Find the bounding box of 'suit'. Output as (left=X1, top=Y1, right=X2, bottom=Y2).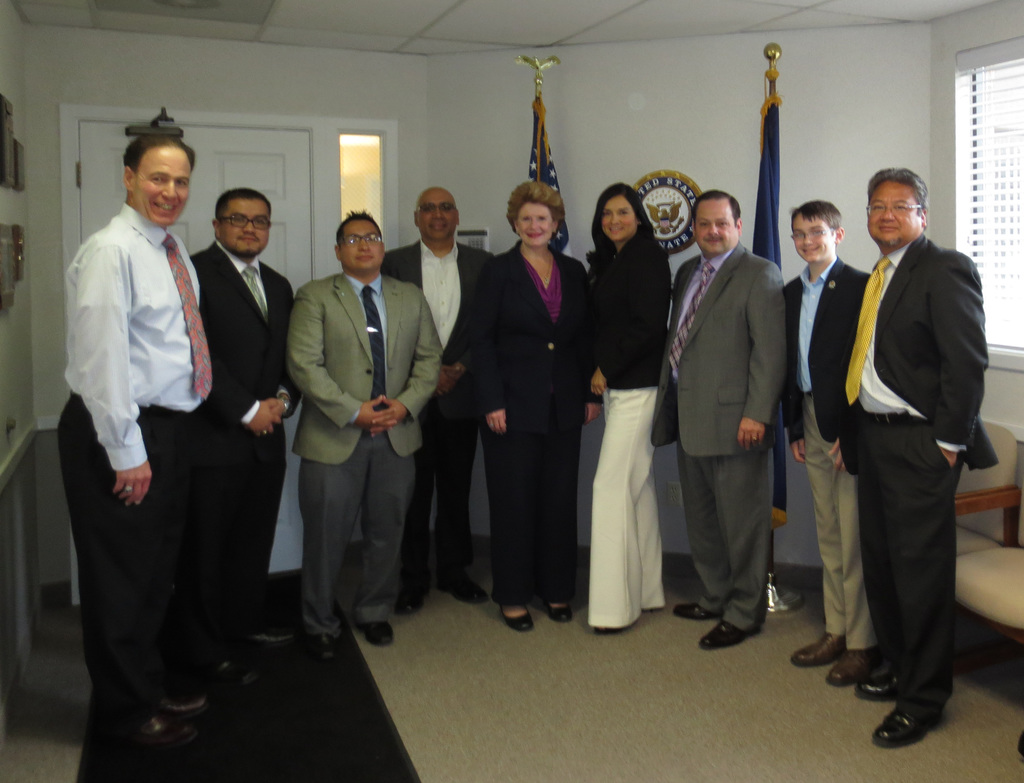
(left=189, top=240, right=305, bottom=654).
